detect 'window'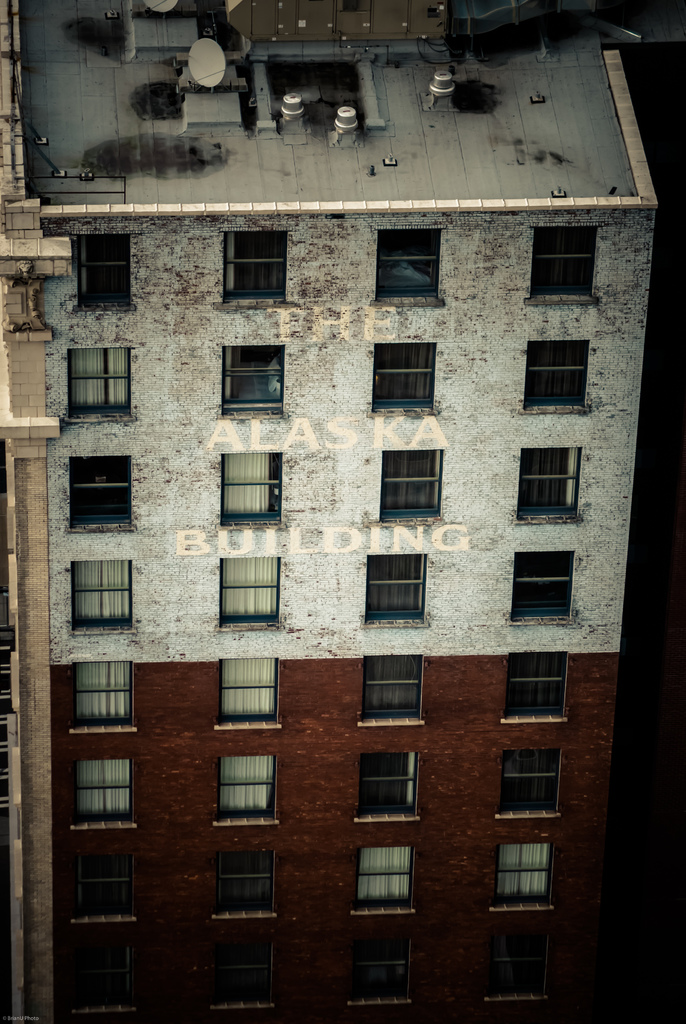
crop(71, 557, 132, 637)
